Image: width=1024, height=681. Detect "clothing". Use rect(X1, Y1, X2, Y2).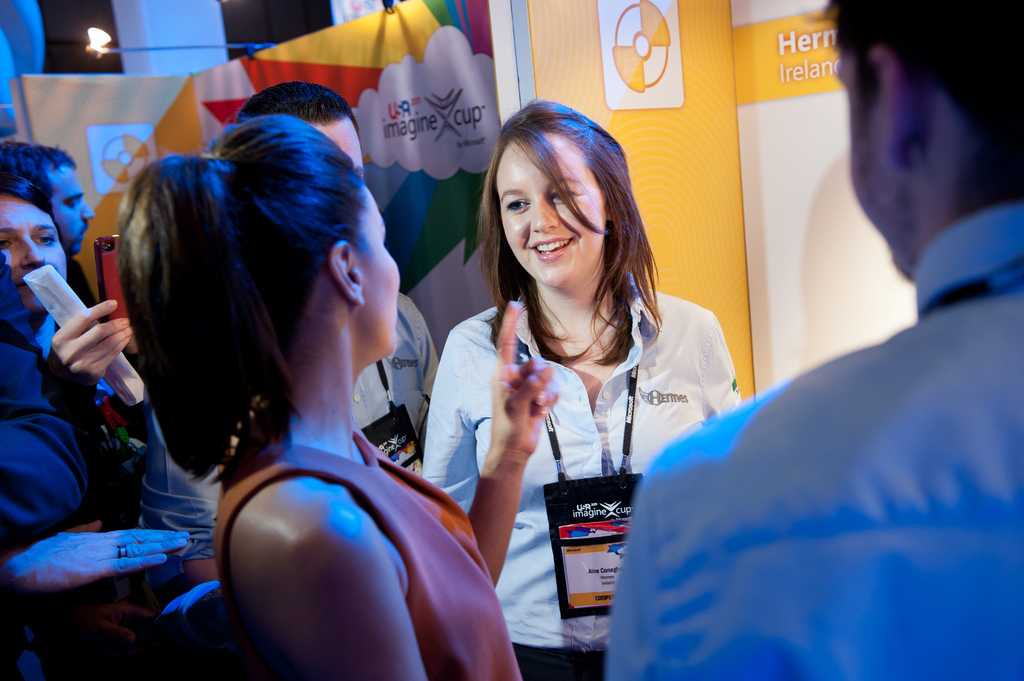
rect(127, 457, 227, 680).
